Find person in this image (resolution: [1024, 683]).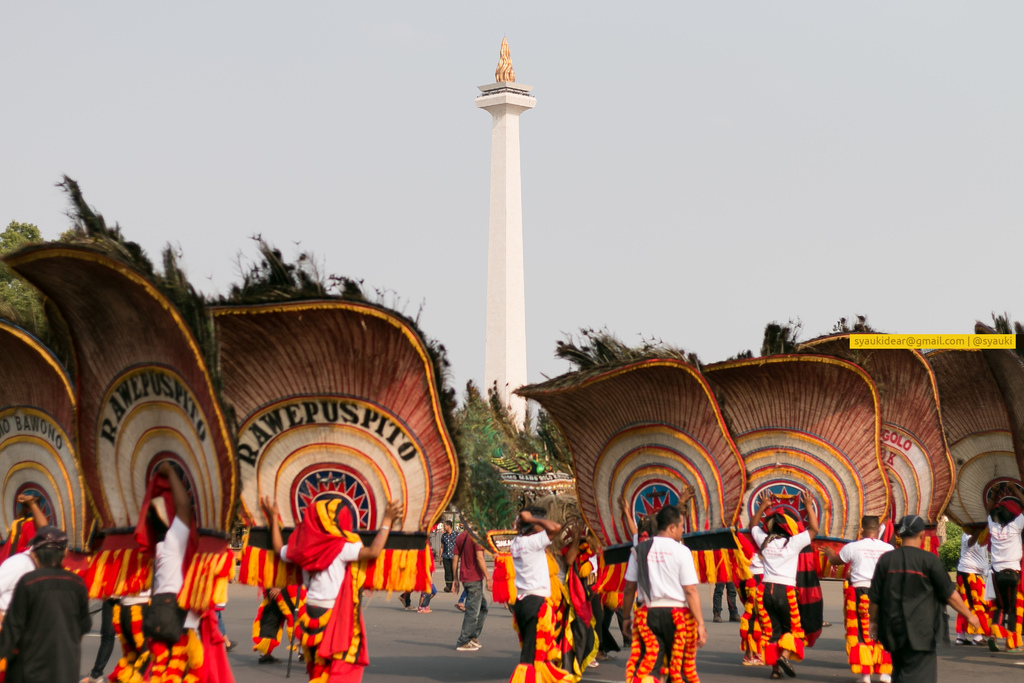
box=[493, 503, 569, 682].
